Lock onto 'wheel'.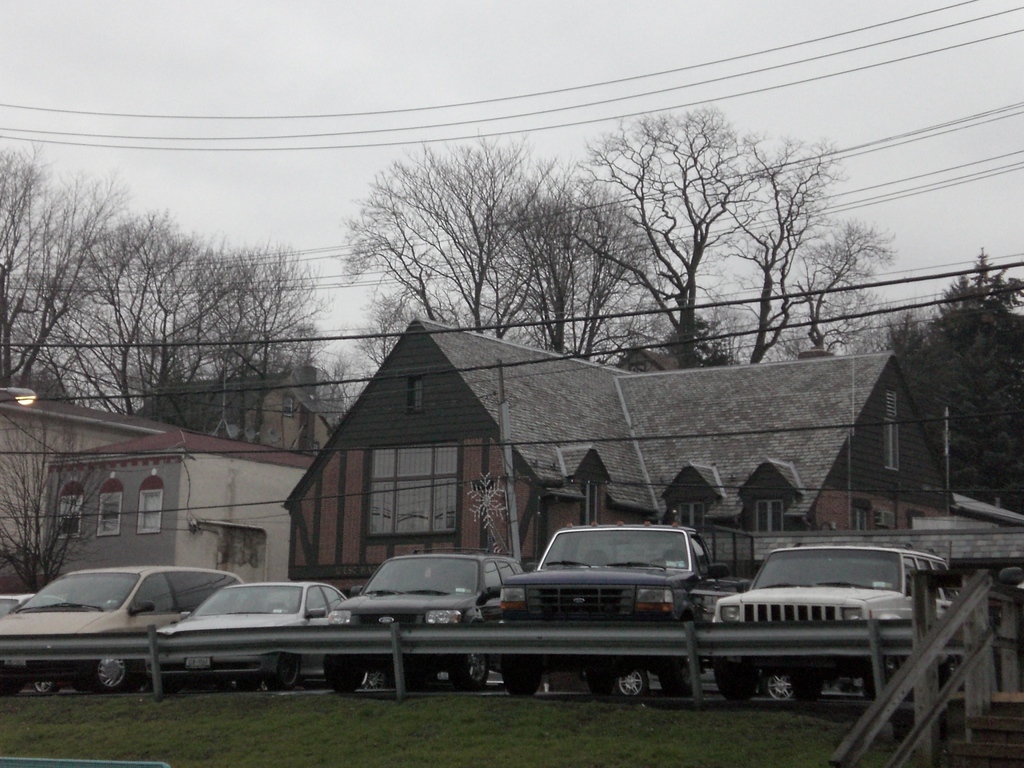
Locked: 716:669:760:703.
